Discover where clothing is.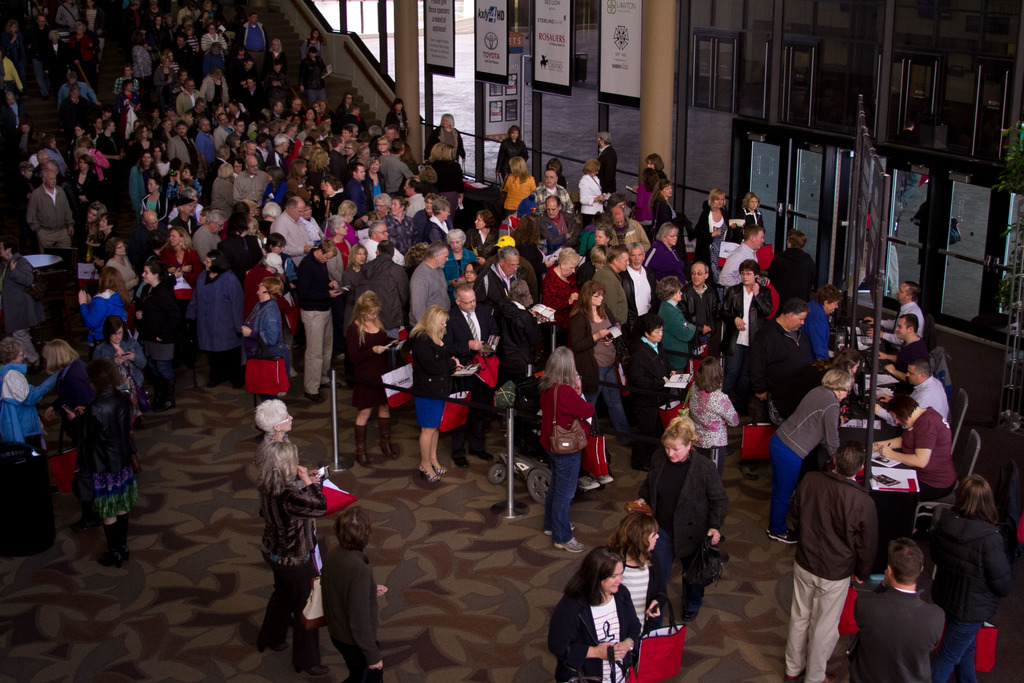
Discovered at 645 233 678 273.
